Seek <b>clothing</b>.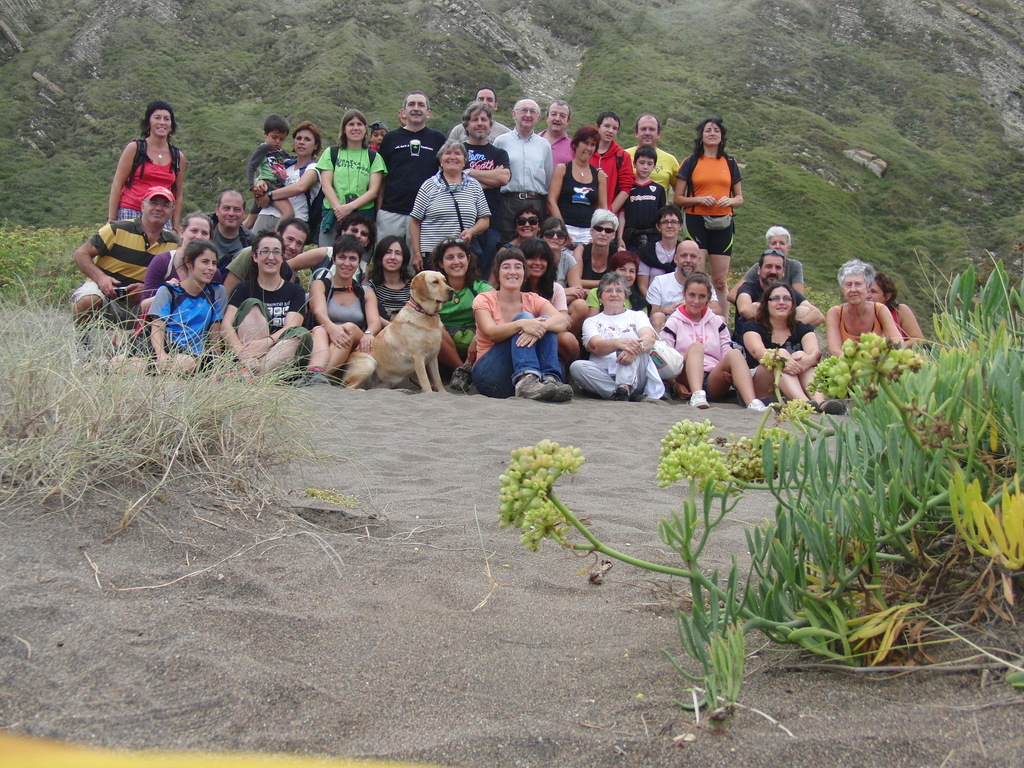
left=328, top=277, right=372, bottom=339.
